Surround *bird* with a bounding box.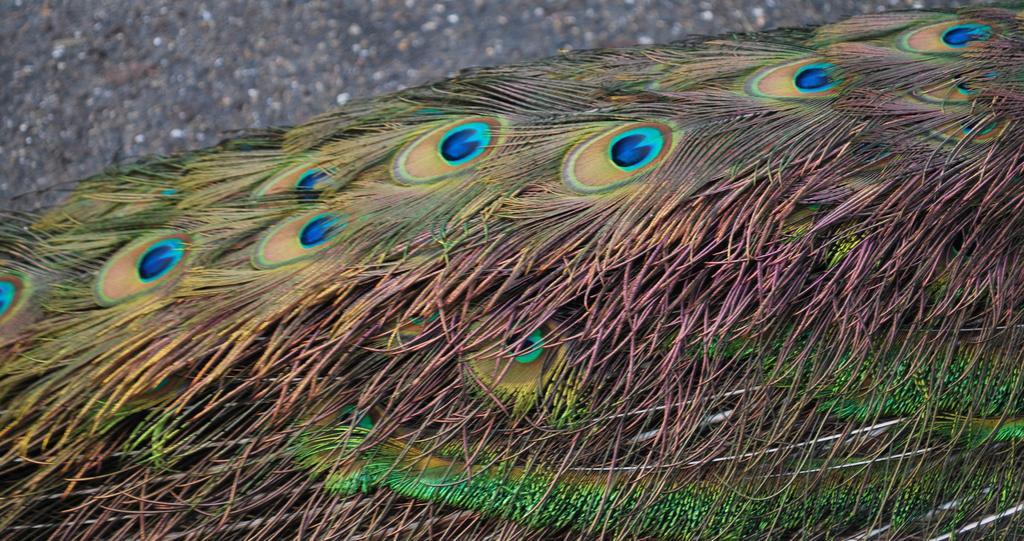
<bbox>0, 1, 1023, 508</bbox>.
